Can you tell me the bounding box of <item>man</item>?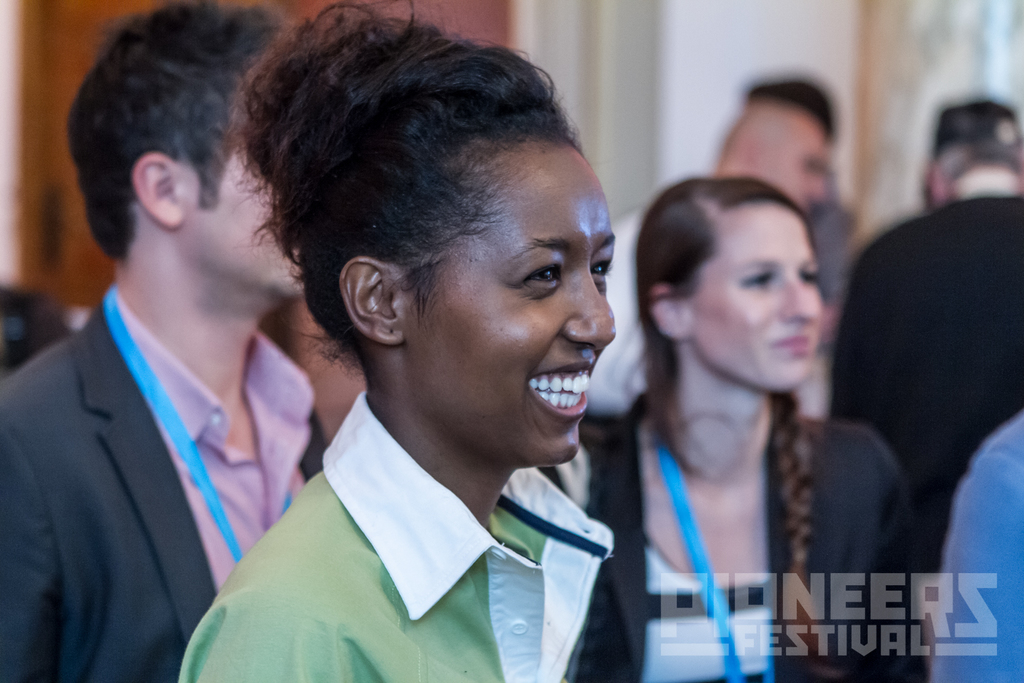
locate(583, 85, 840, 415).
